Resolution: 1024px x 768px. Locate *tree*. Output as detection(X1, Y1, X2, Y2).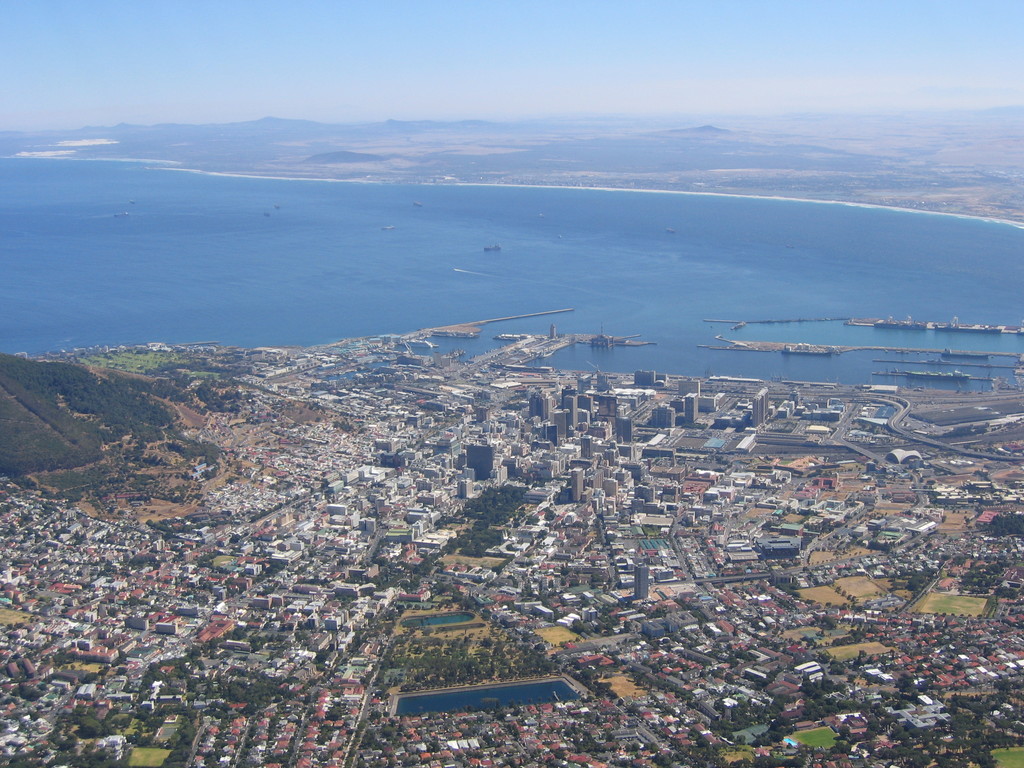
detection(328, 706, 342, 718).
